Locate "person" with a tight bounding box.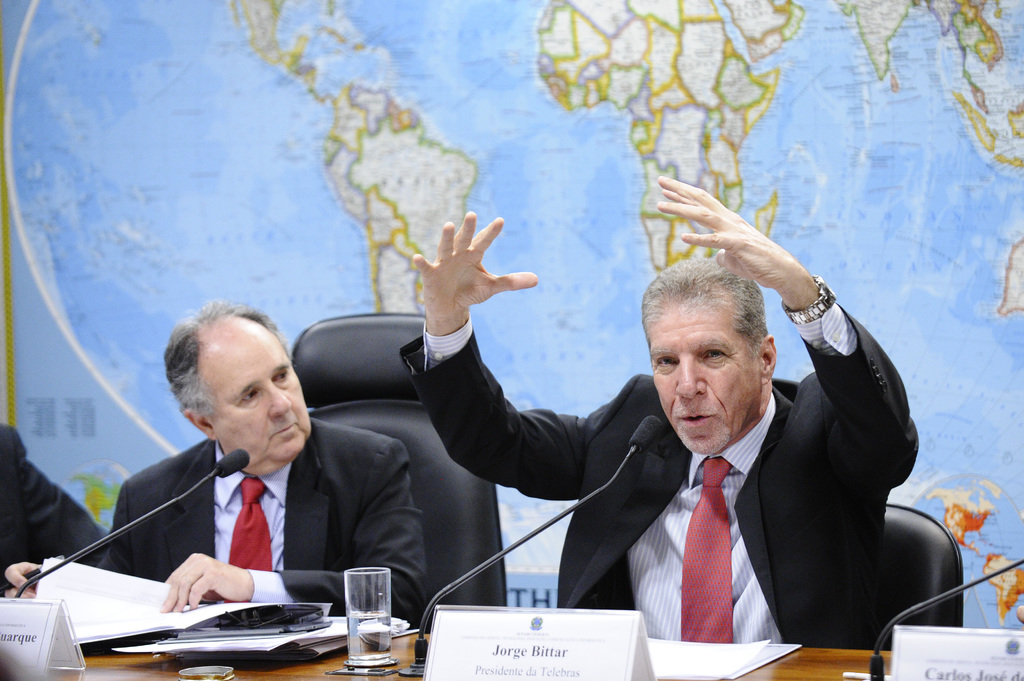
region(100, 287, 373, 655).
